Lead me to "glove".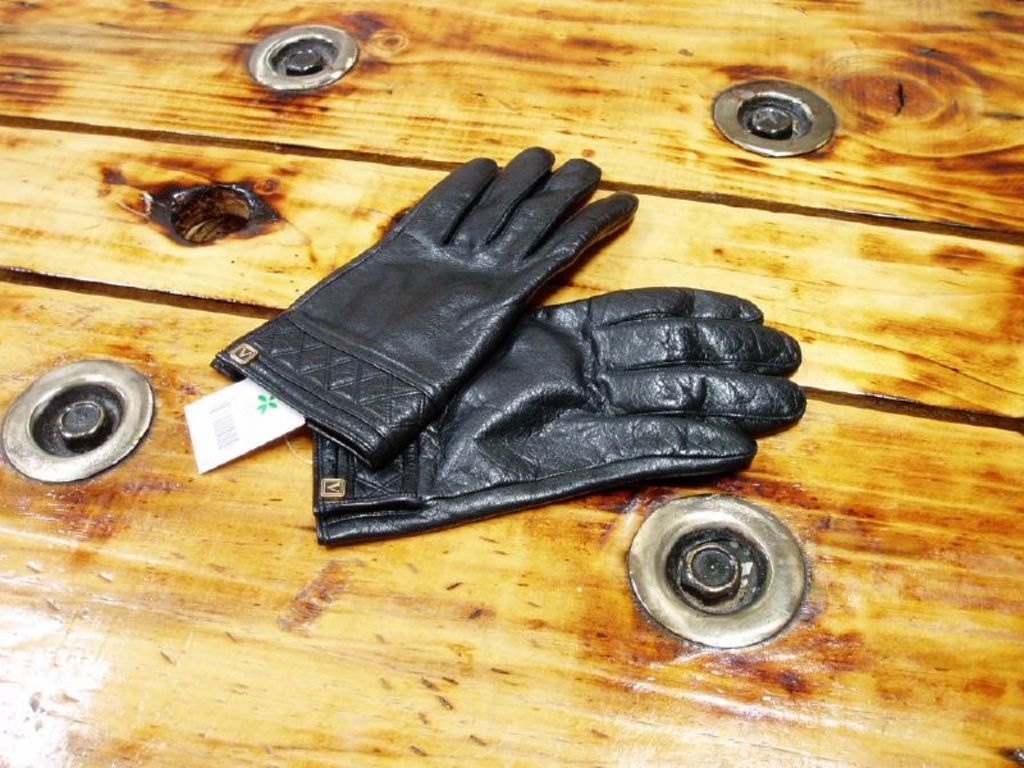
Lead to (296,282,812,535).
